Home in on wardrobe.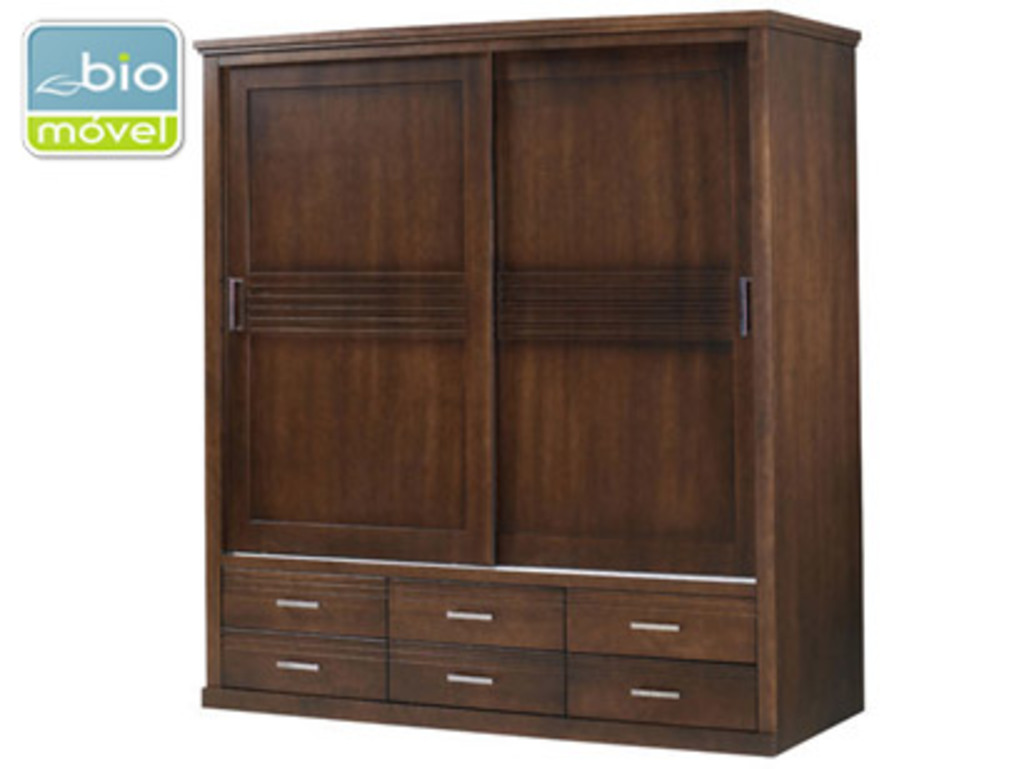
Homed in at x1=195, y1=7, x2=867, y2=759.
